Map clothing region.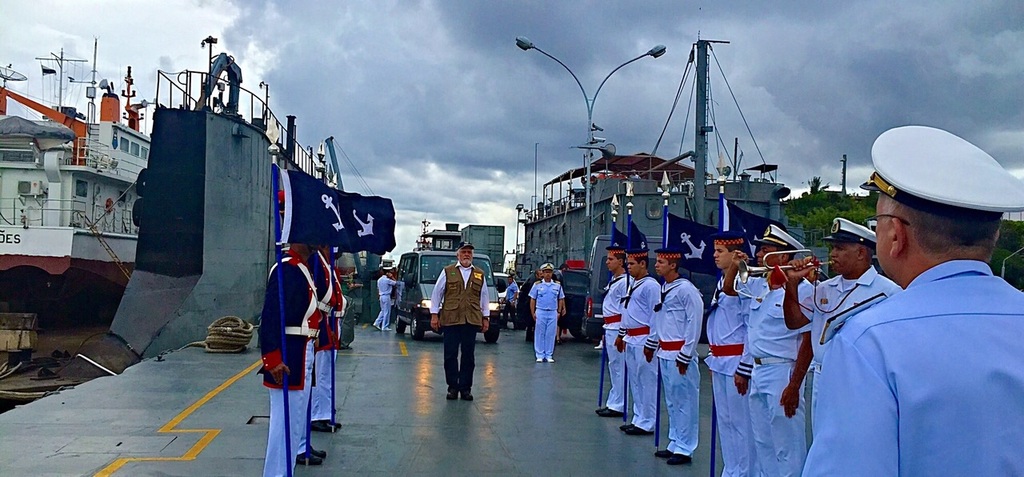
Mapped to locate(653, 276, 699, 453).
